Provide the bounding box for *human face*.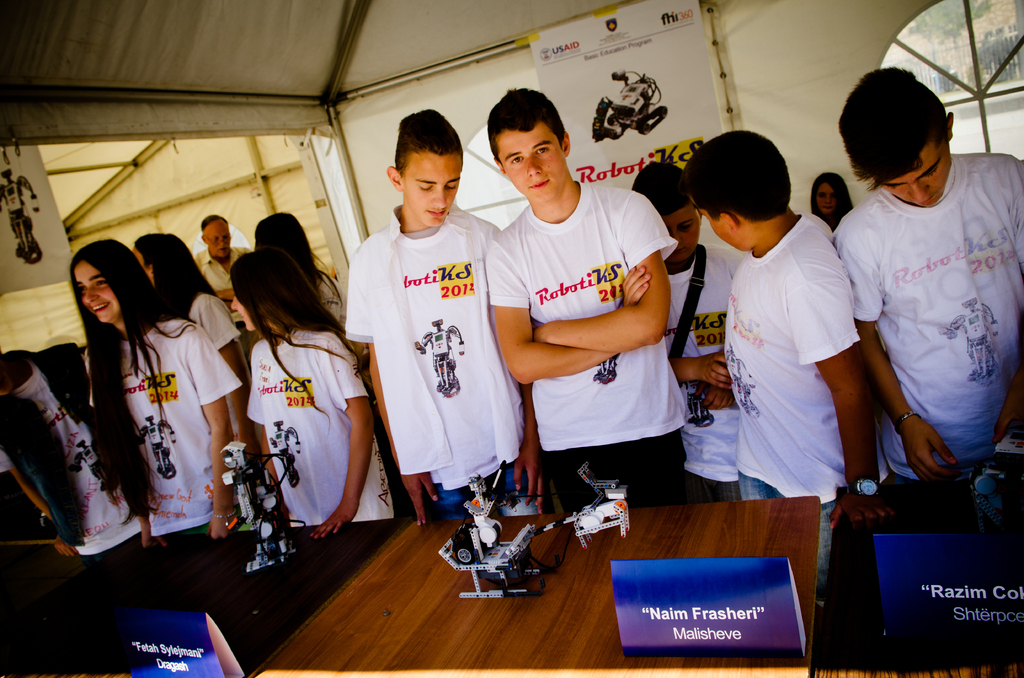
495:122:566:202.
